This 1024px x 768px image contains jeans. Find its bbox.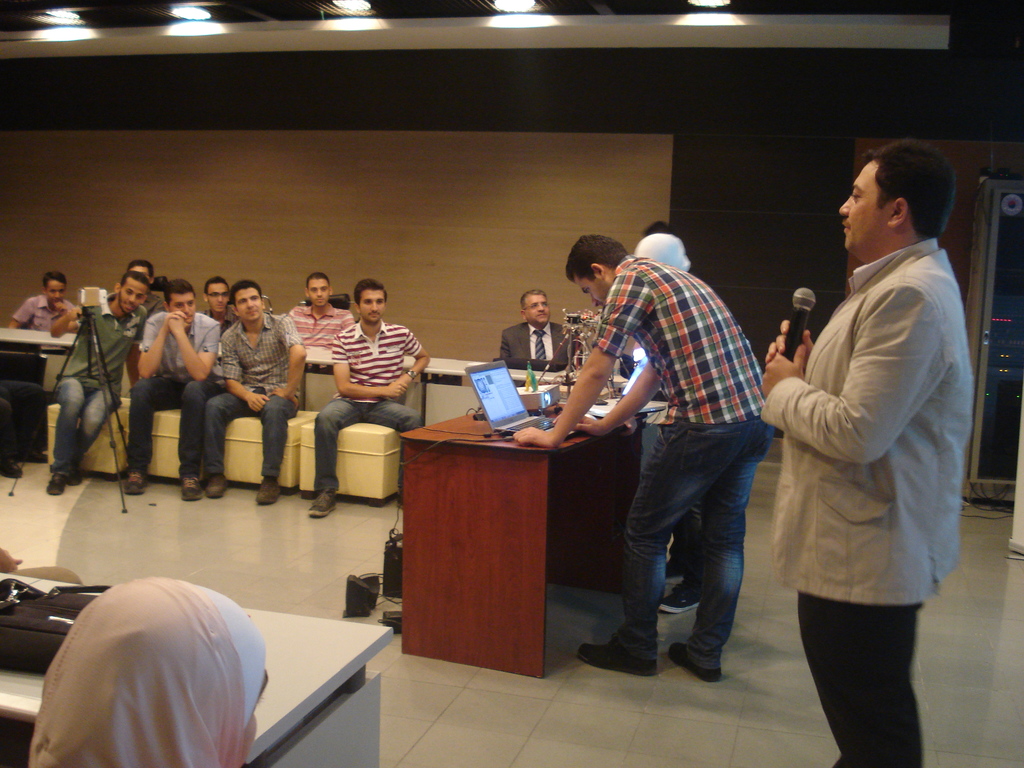
detection(202, 383, 296, 474).
